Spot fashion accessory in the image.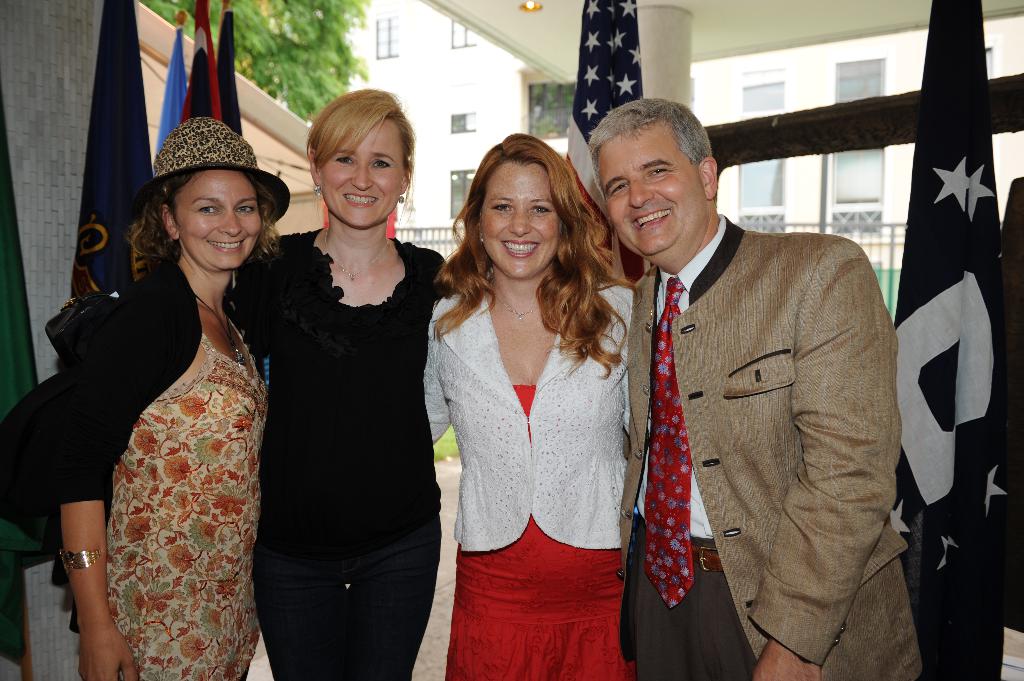
fashion accessory found at box=[500, 298, 534, 328].
